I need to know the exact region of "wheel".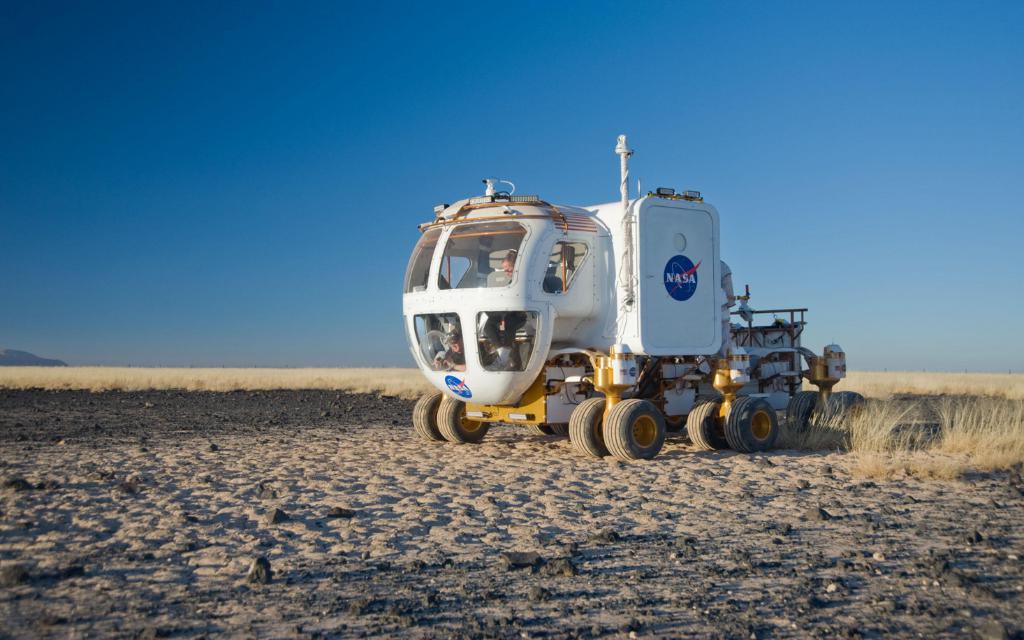
Region: (x1=523, y1=420, x2=555, y2=445).
